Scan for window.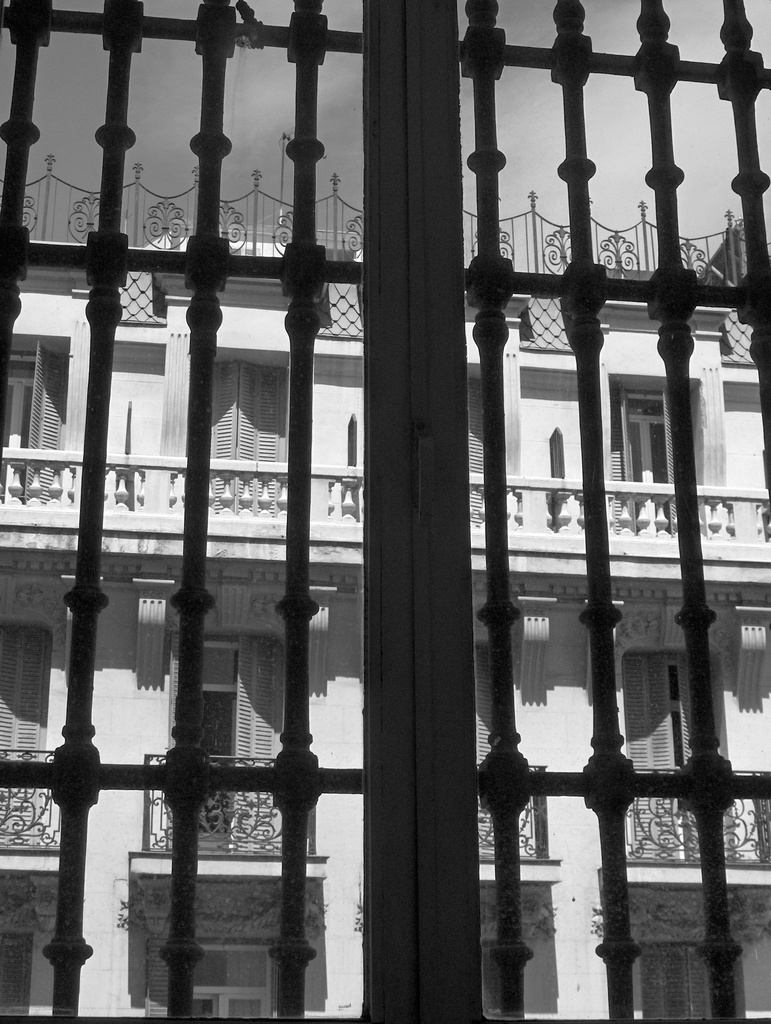
Scan result: (x1=488, y1=945, x2=530, y2=1015).
